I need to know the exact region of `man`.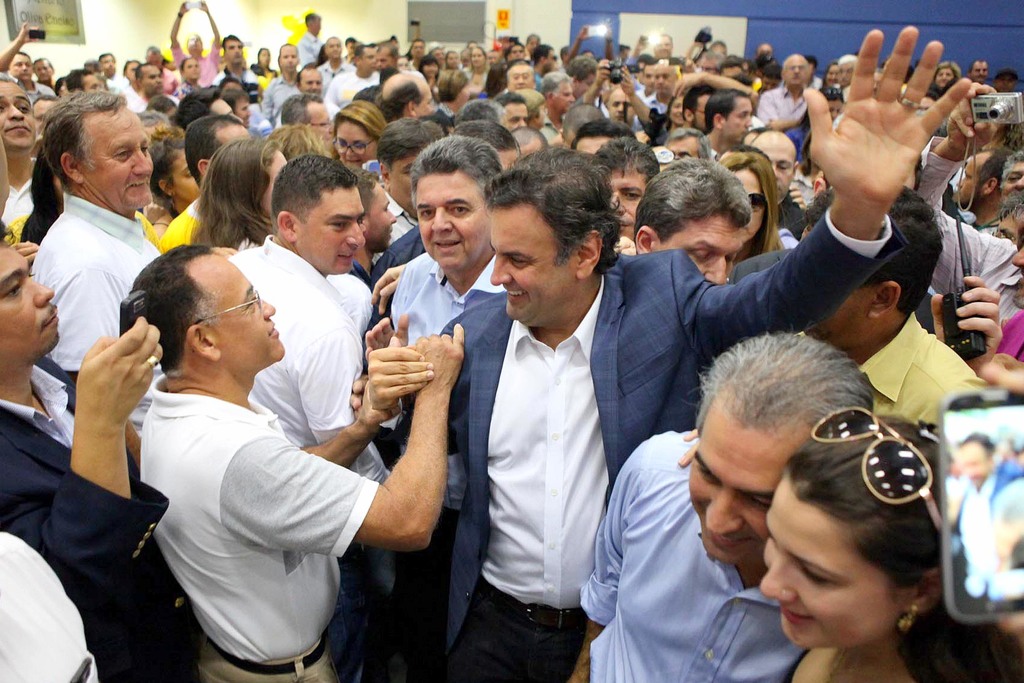
Region: <region>641, 64, 676, 114</region>.
